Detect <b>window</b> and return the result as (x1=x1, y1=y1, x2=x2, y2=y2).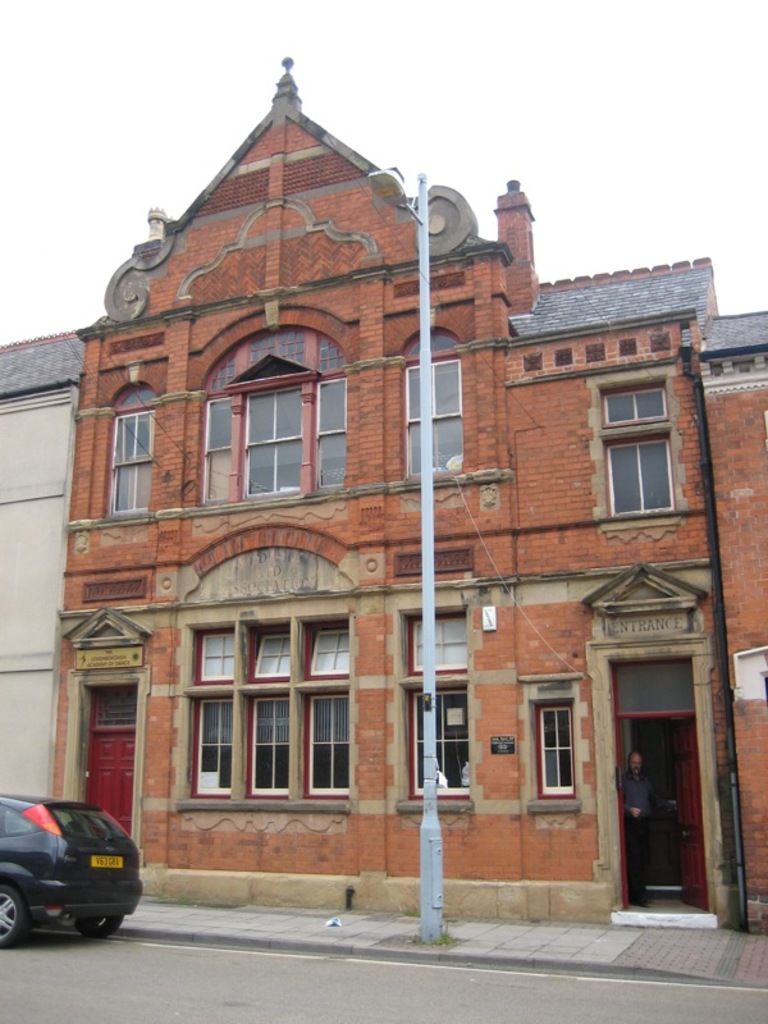
(x1=594, y1=384, x2=671, y2=420).
